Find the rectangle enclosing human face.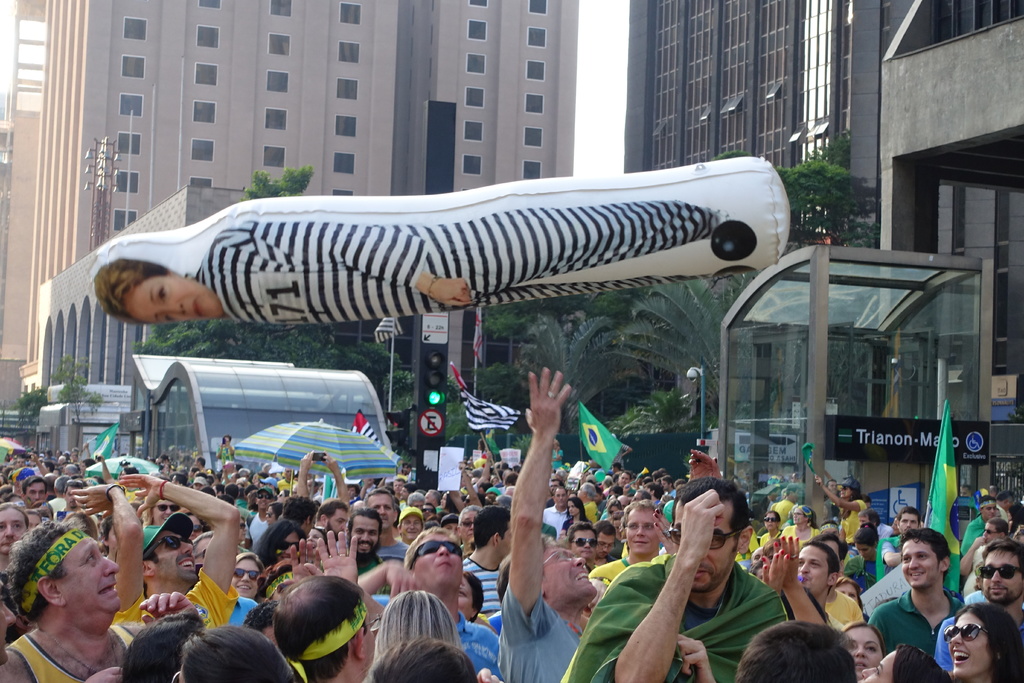
detection(285, 465, 292, 481).
